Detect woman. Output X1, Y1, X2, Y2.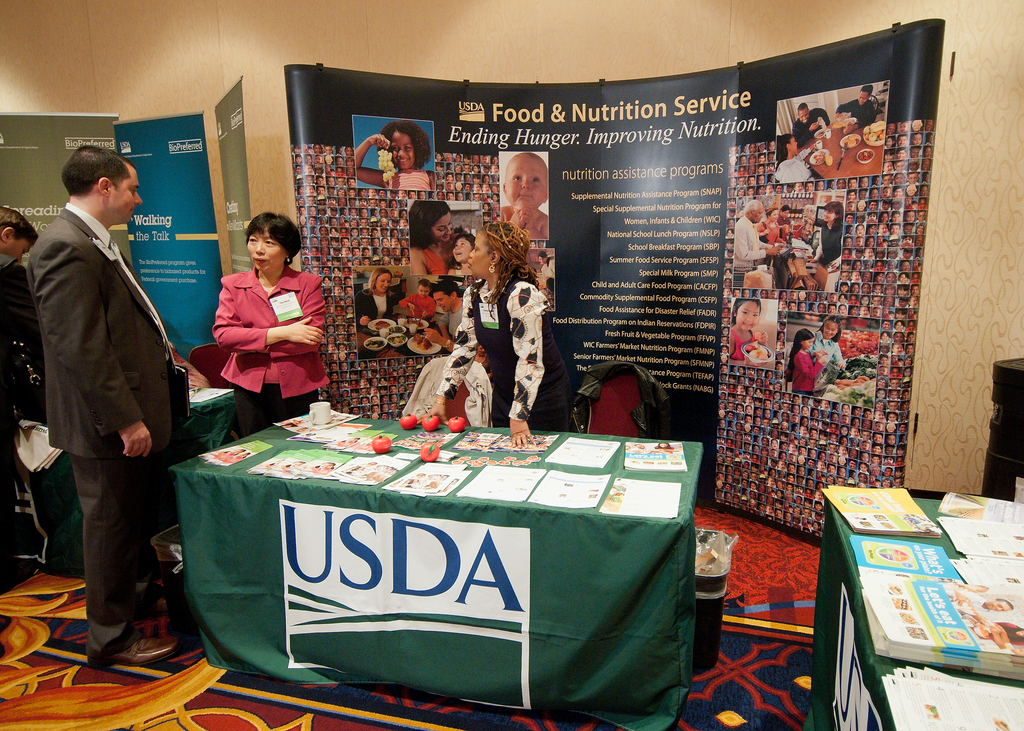
351, 266, 404, 331.
